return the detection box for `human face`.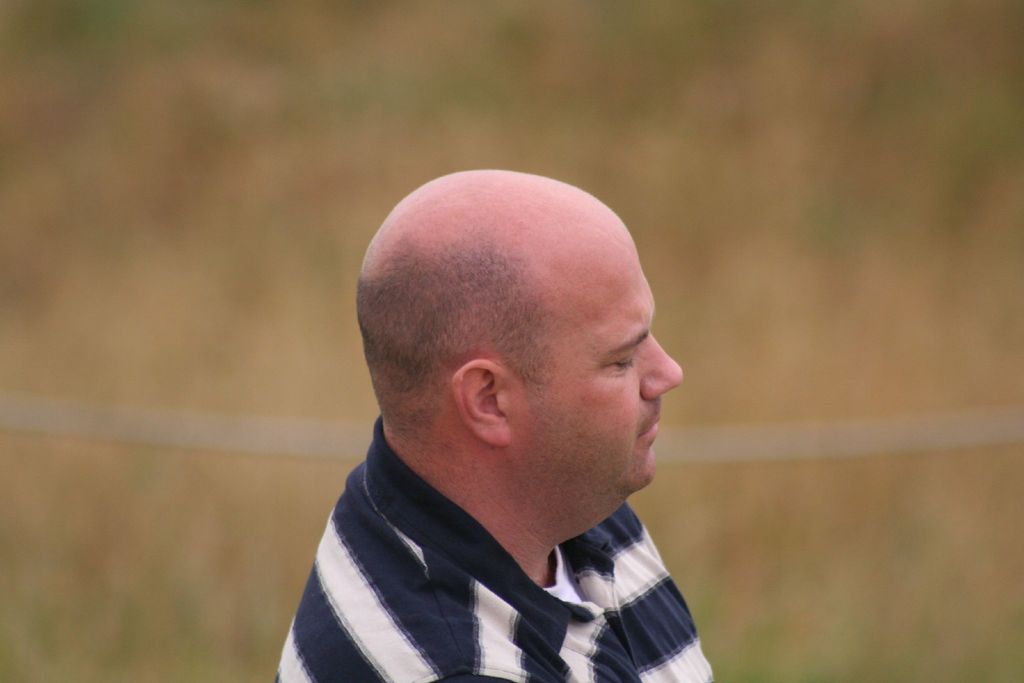
rect(505, 206, 687, 494).
